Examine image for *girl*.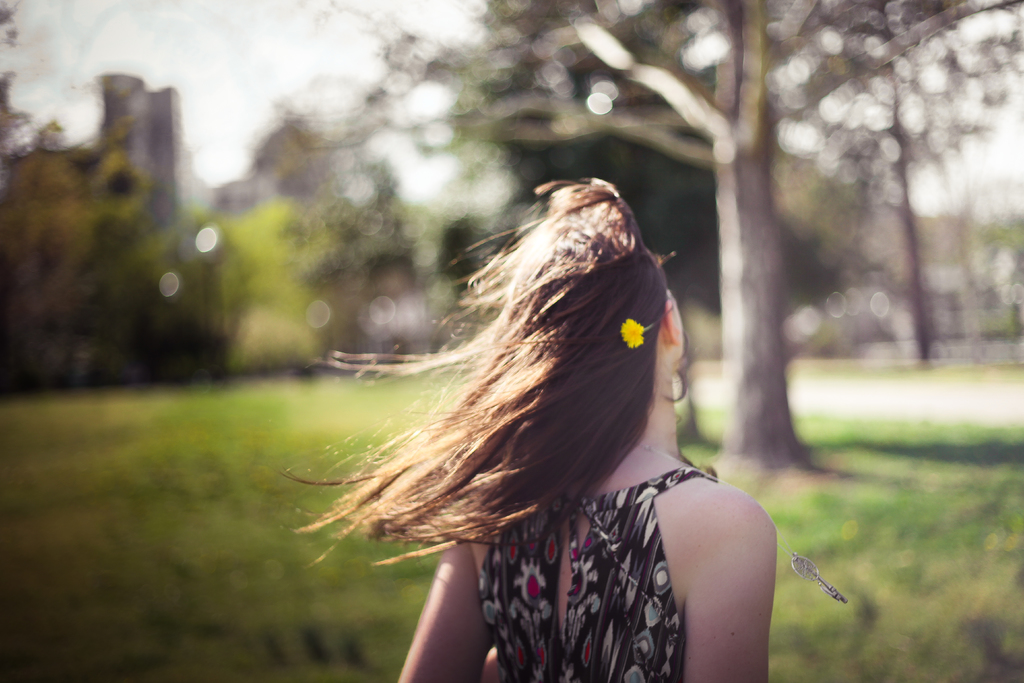
Examination result: <bbox>271, 179, 779, 682</bbox>.
